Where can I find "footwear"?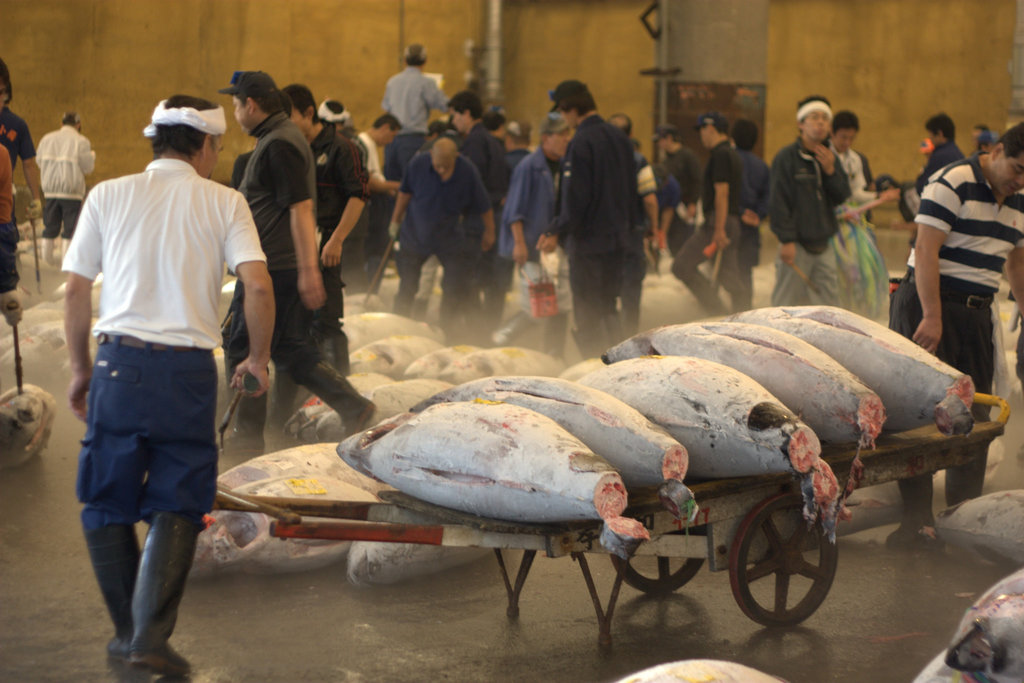
You can find it at 719,277,748,312.
